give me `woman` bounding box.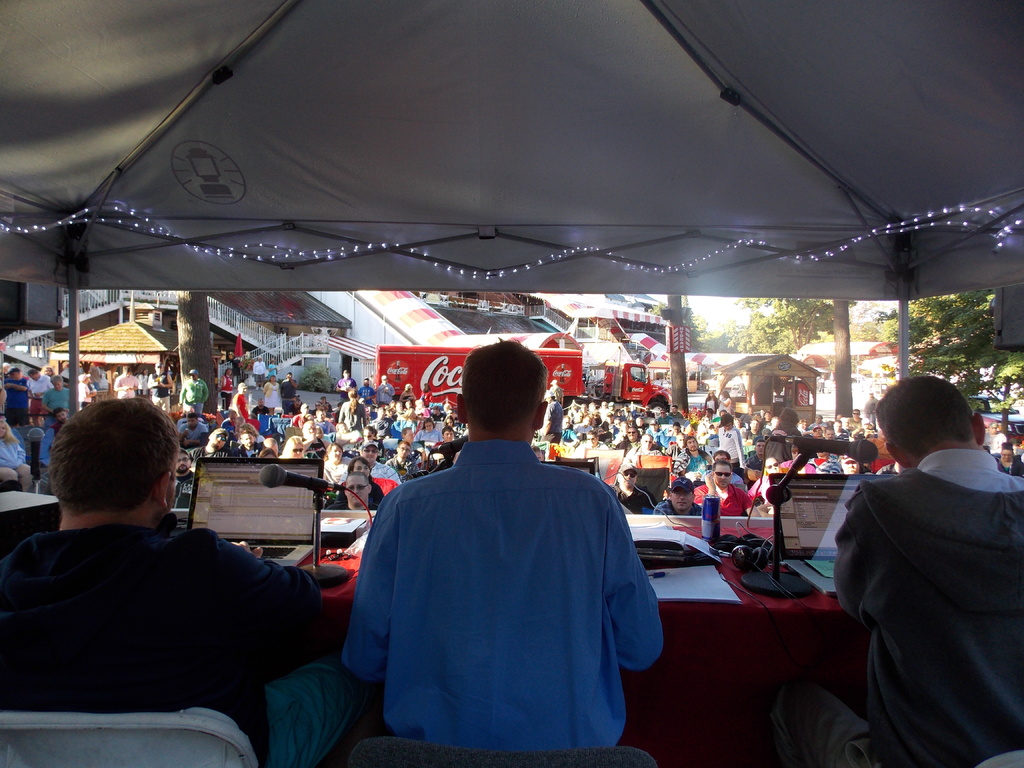
333:457:385:507.
